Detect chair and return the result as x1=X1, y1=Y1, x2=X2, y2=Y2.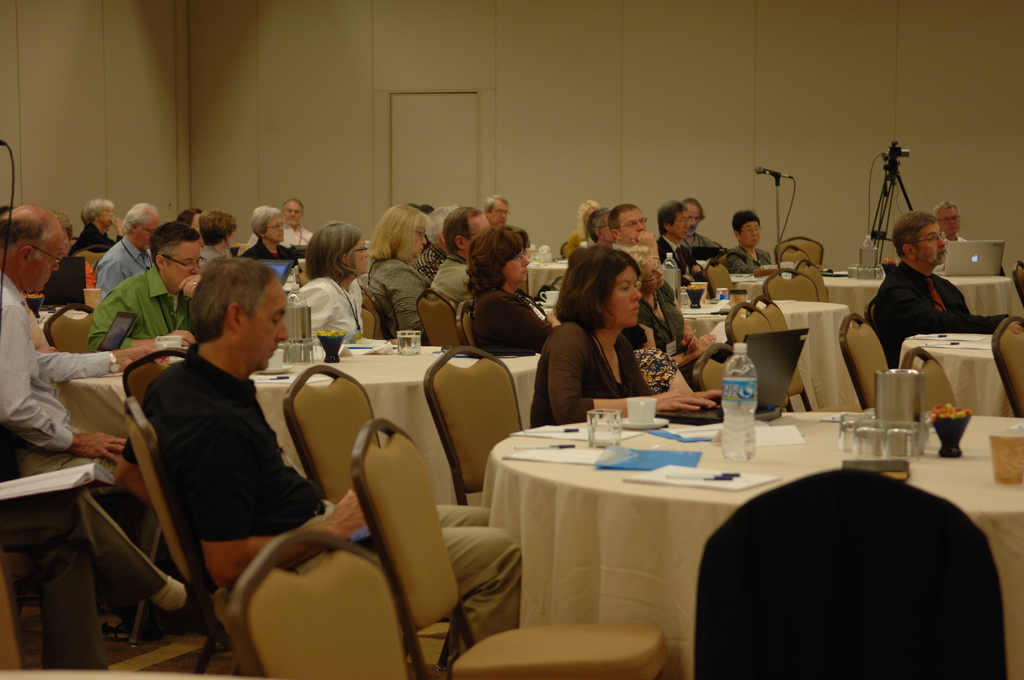
x1=228, y1=525, x2=429, y2=679.
